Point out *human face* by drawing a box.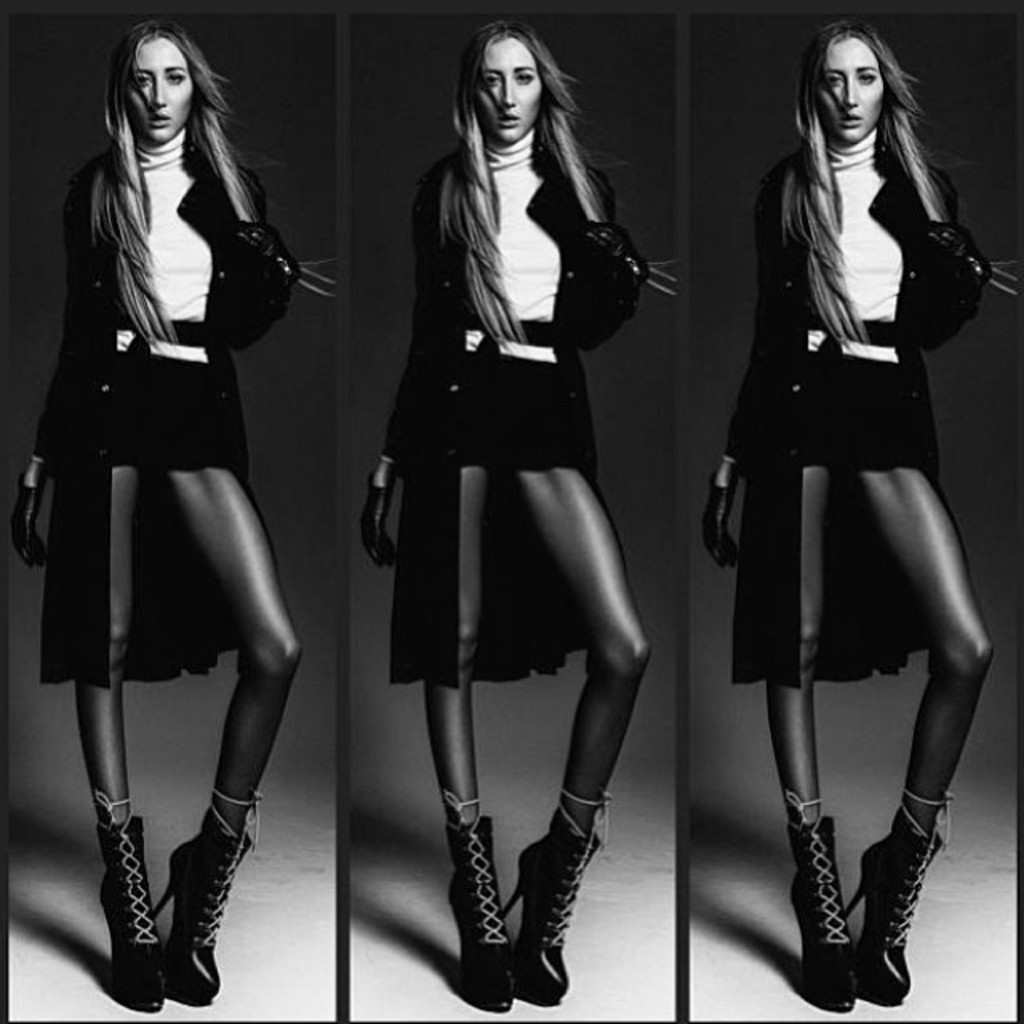
BBox(472, 35, 546, 142).
